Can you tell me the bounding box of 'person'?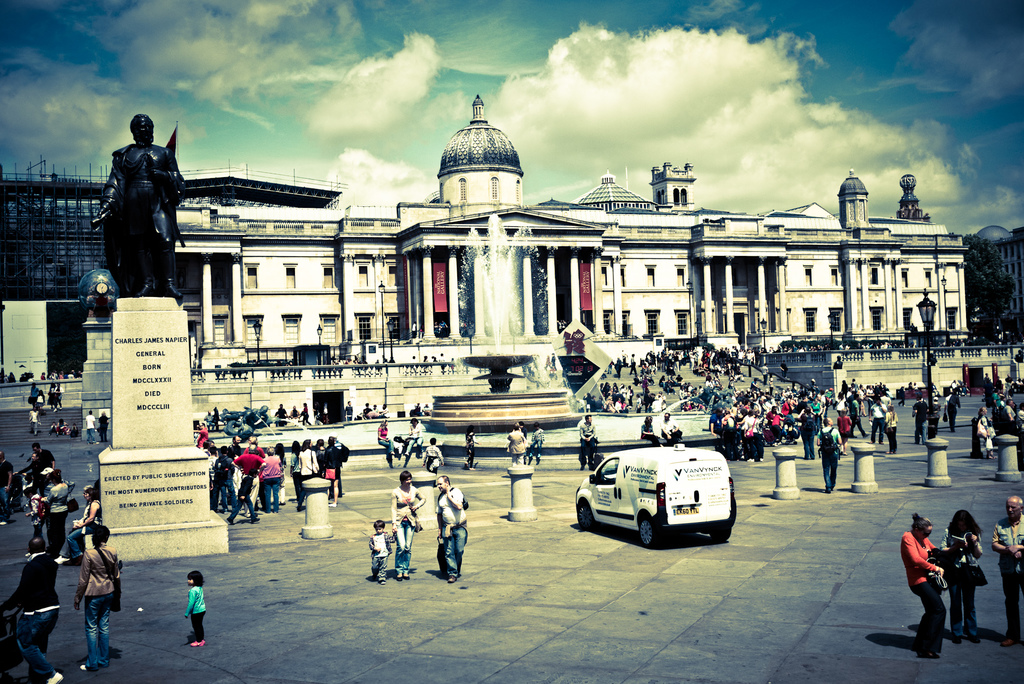
<box>819,418,842,494</box>.
